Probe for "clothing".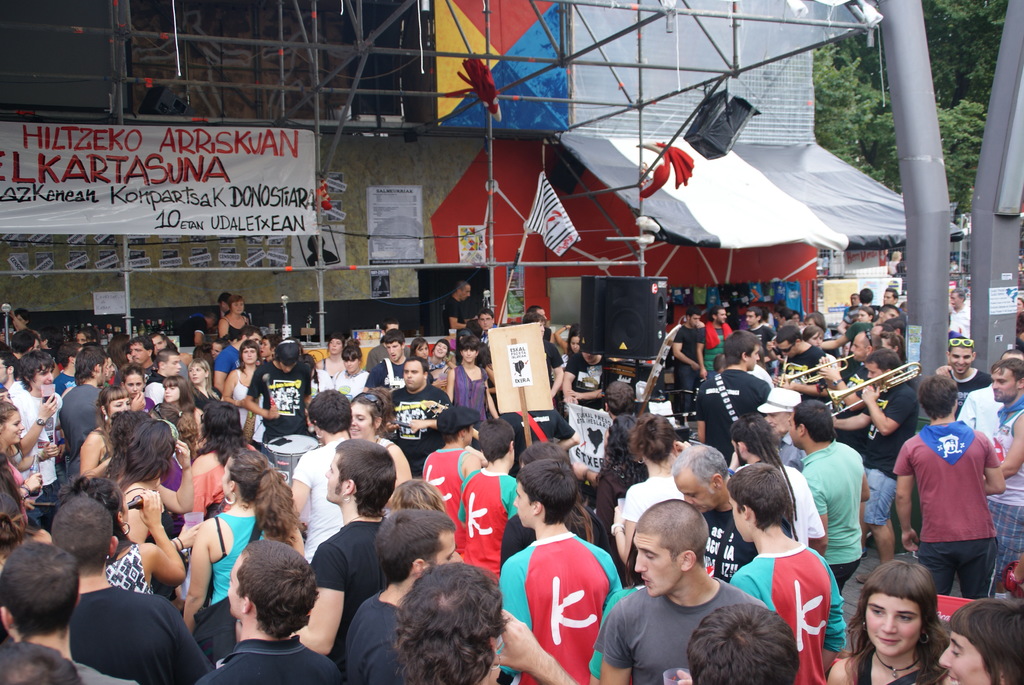
Probe result: [x1=453, y1=369, x2=487, y2=423].
